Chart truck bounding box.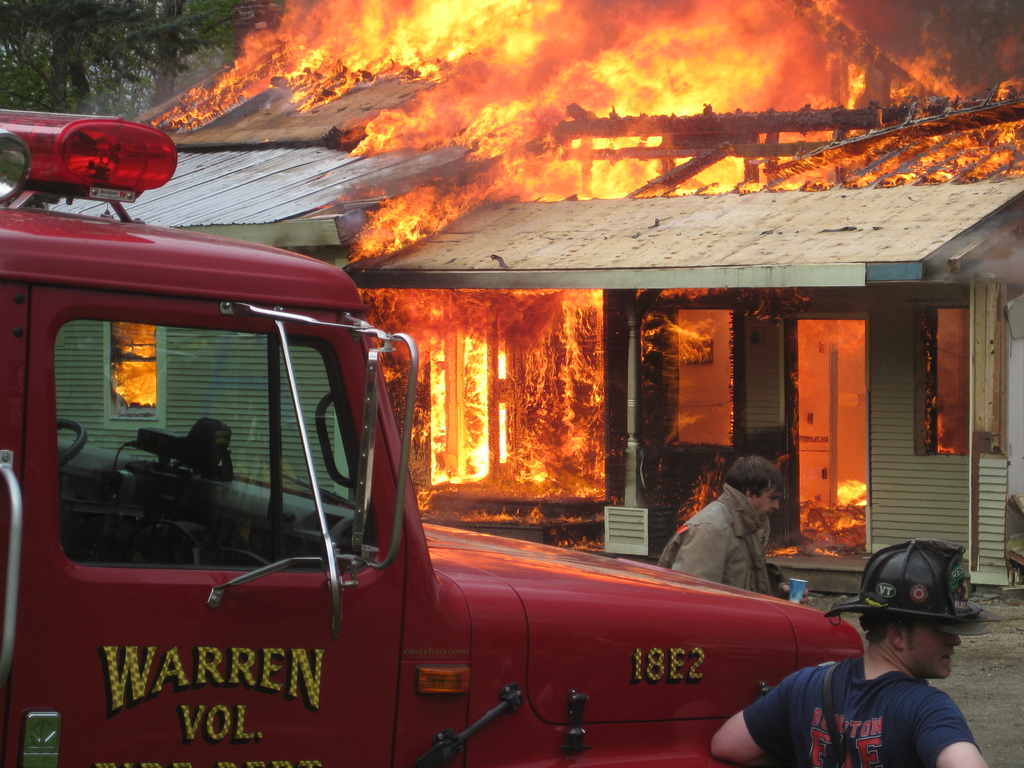
Charted: box=[0, 187, 1023, 766].
